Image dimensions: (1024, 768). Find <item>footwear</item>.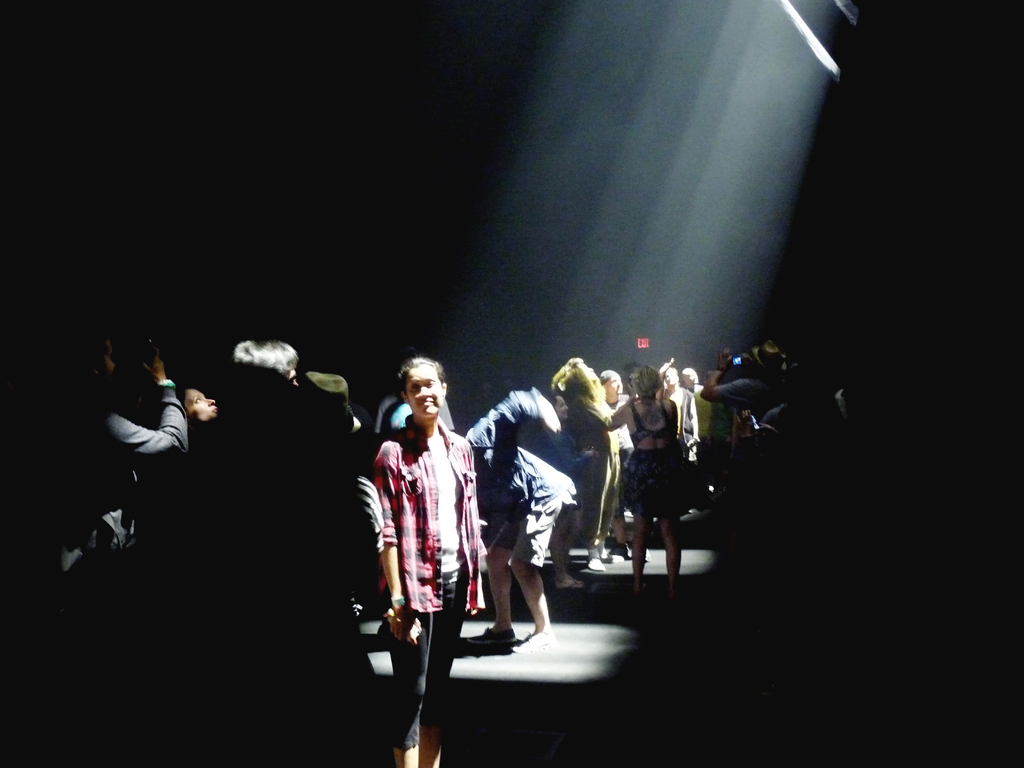
locate(593, 553, 609, 572).
